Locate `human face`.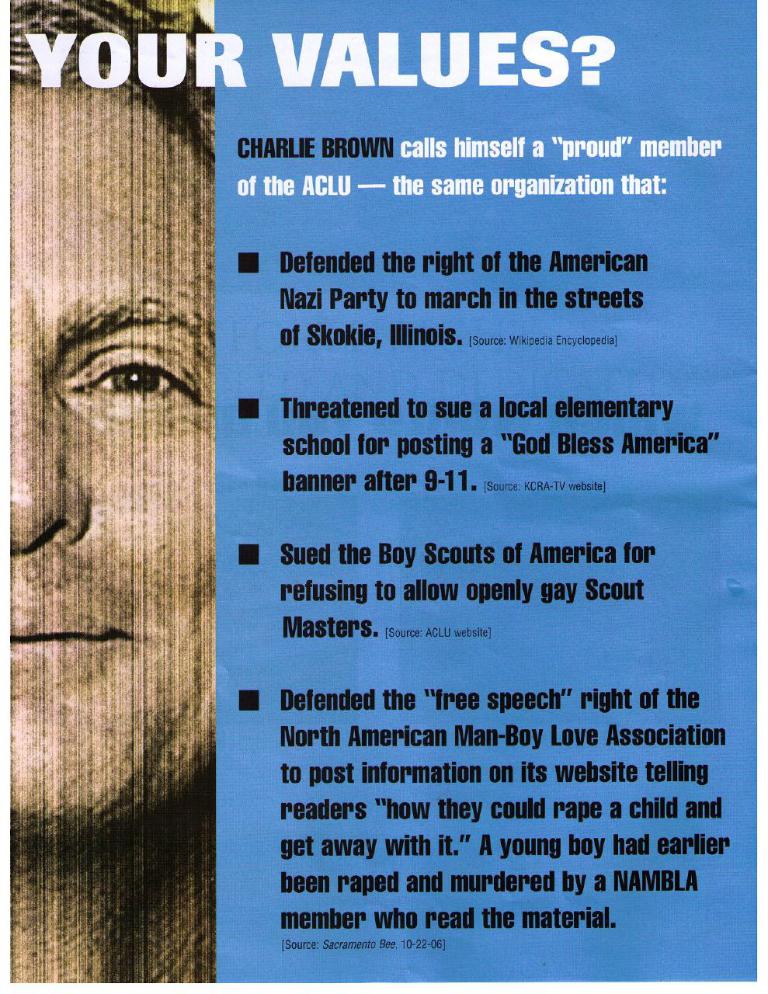
Bounding box: region(0, 78, 221, 859).
